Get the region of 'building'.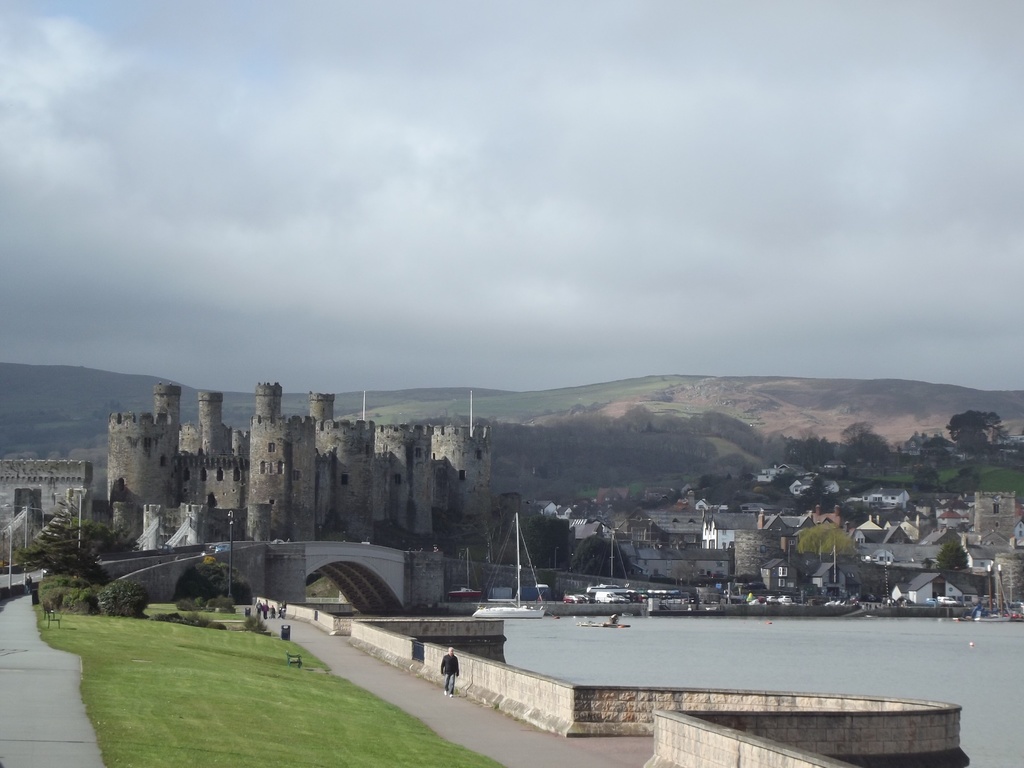
left=0, top=459, right=93, bottom=541.
